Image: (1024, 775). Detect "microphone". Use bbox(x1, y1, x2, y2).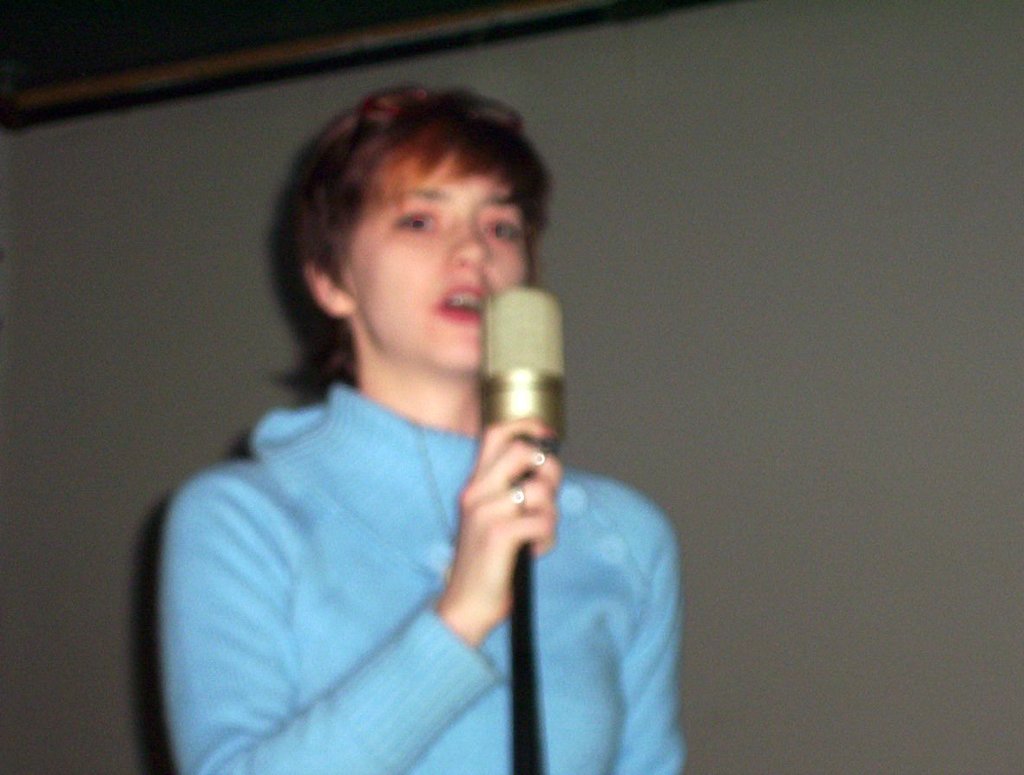
bbox(477, 279, 575, 552).
